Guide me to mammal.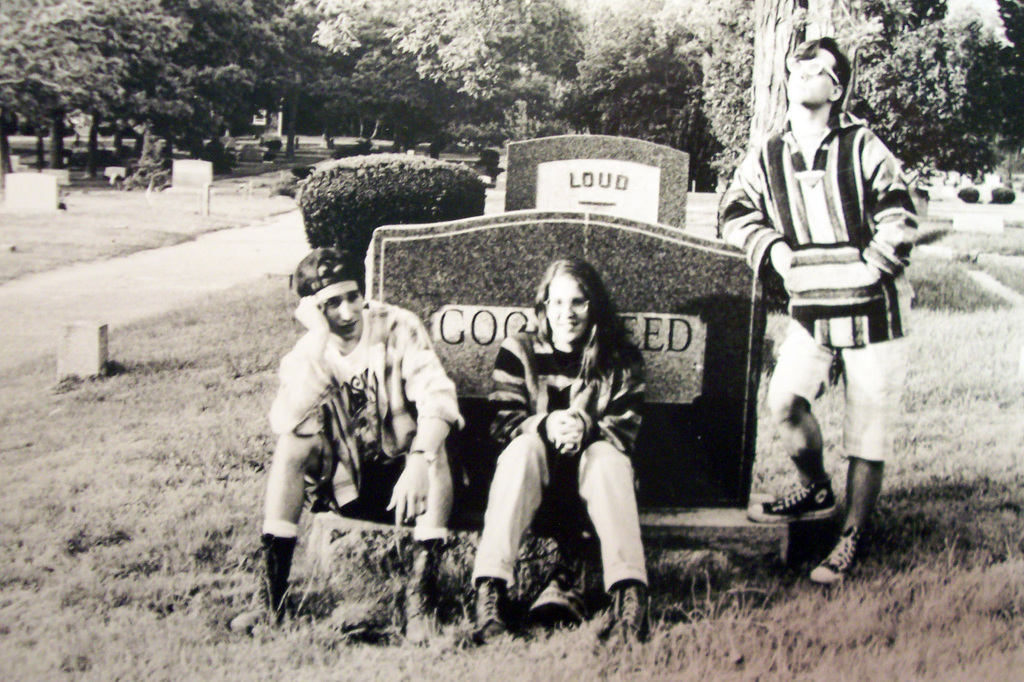
Guidance: BBox(484, 258, 678, 609).
